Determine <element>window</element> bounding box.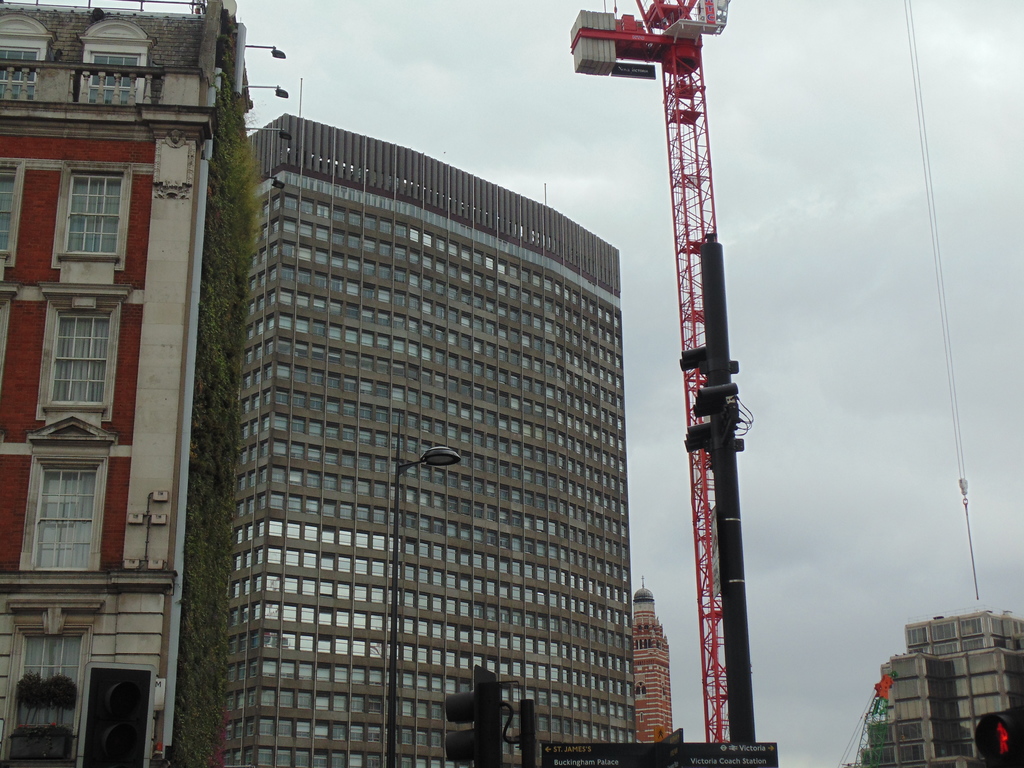
Determined: l=284, t=240, r=294, b=254.
